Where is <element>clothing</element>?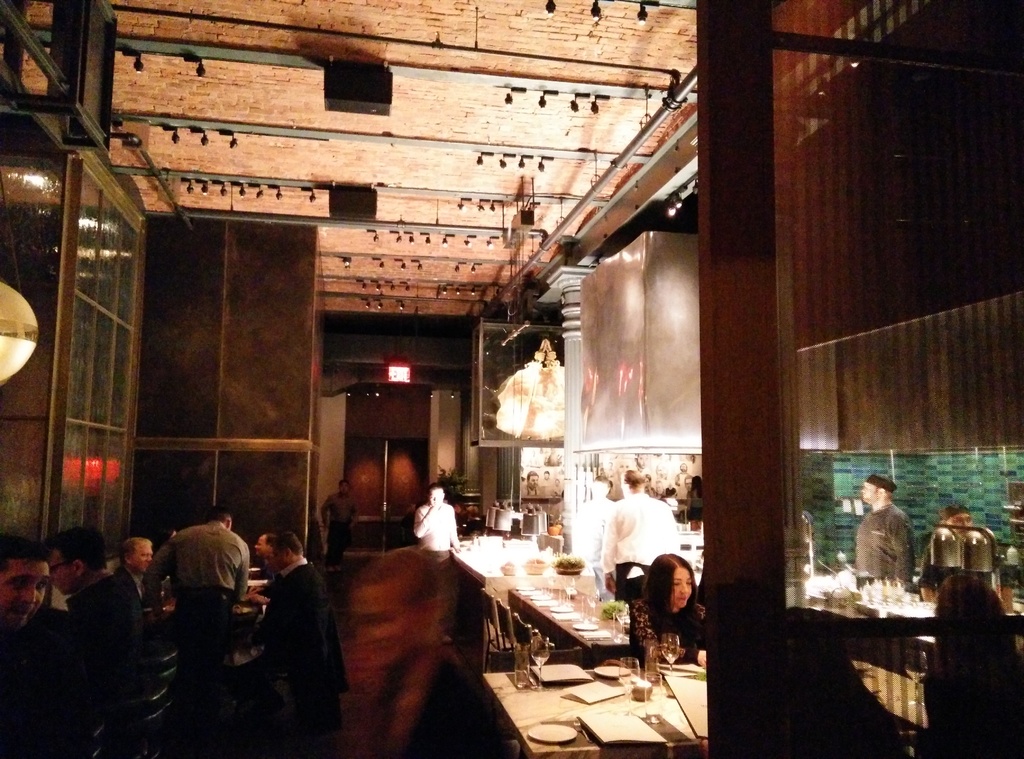
<bbox>664, 499, 685, 513</bbox>.
